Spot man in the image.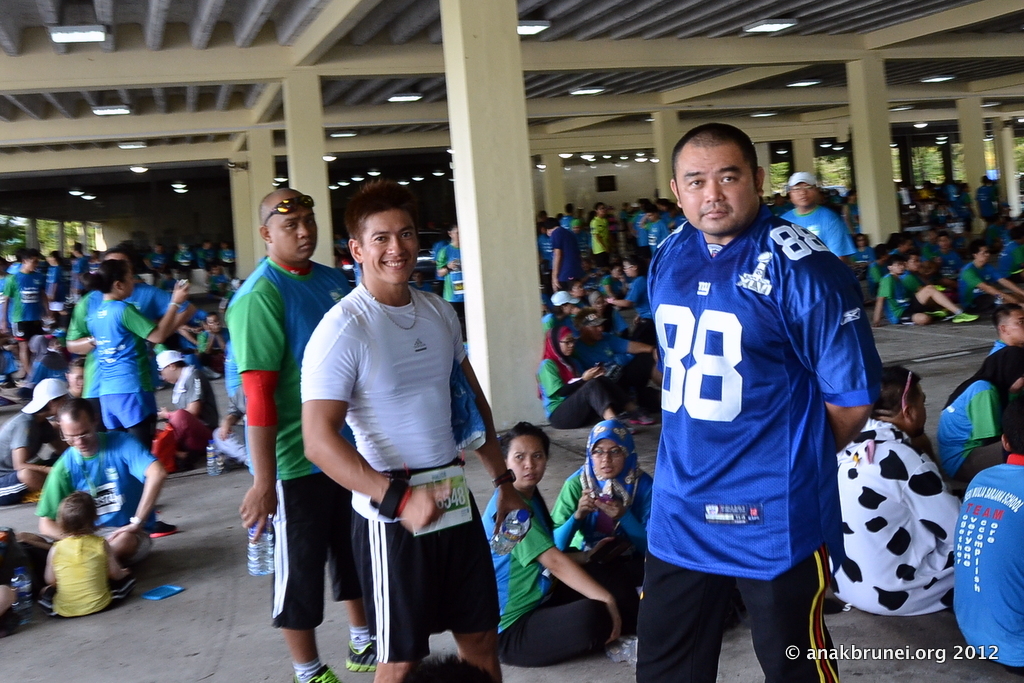
man found at box=[151, 351, 223, 465].
